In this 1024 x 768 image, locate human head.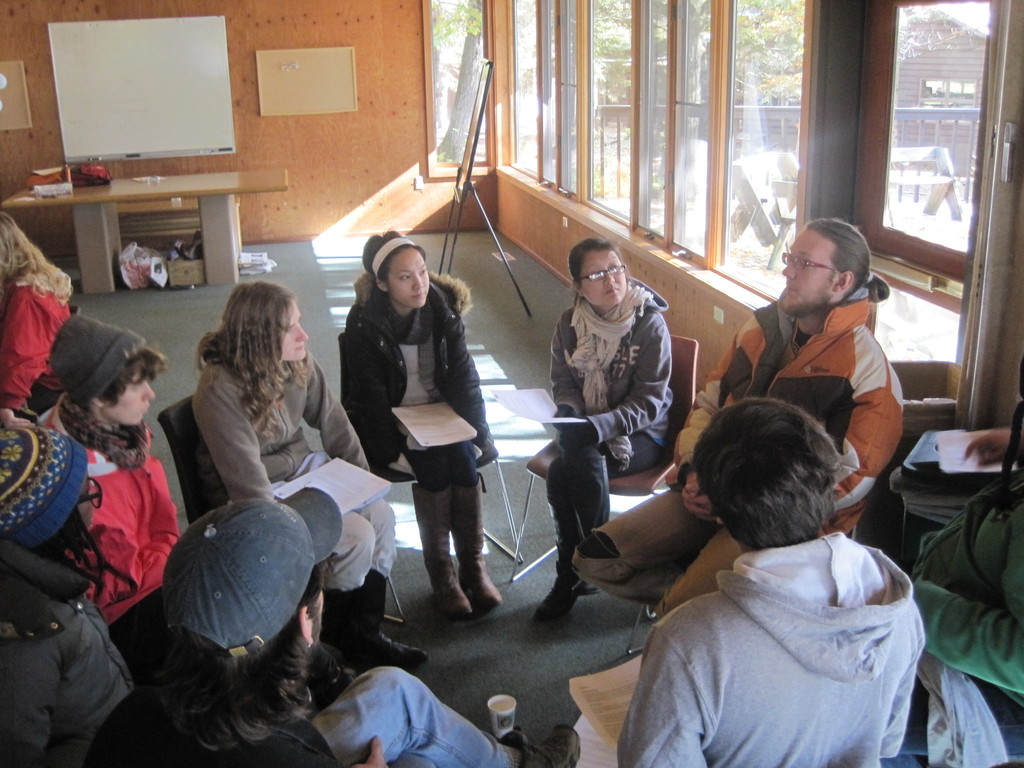
Bounding box: select_region(780, 220, 871, 315).
